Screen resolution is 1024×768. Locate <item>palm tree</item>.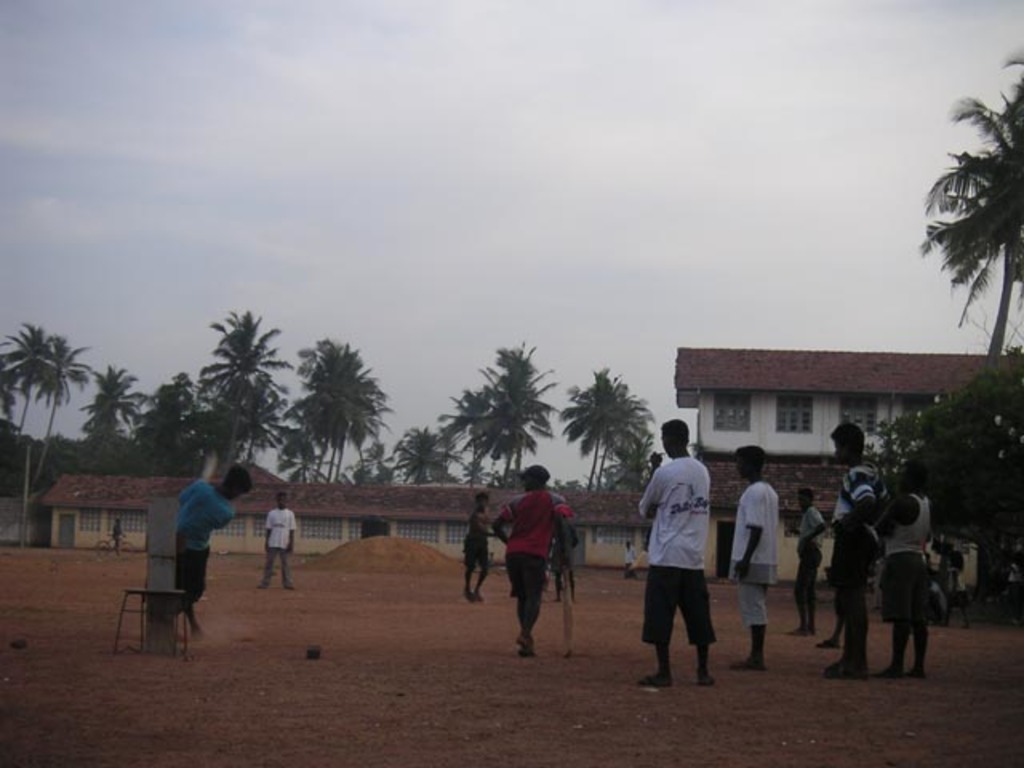
{"left": 0, "top": 320, "right": 99, "bottom": 491}.
